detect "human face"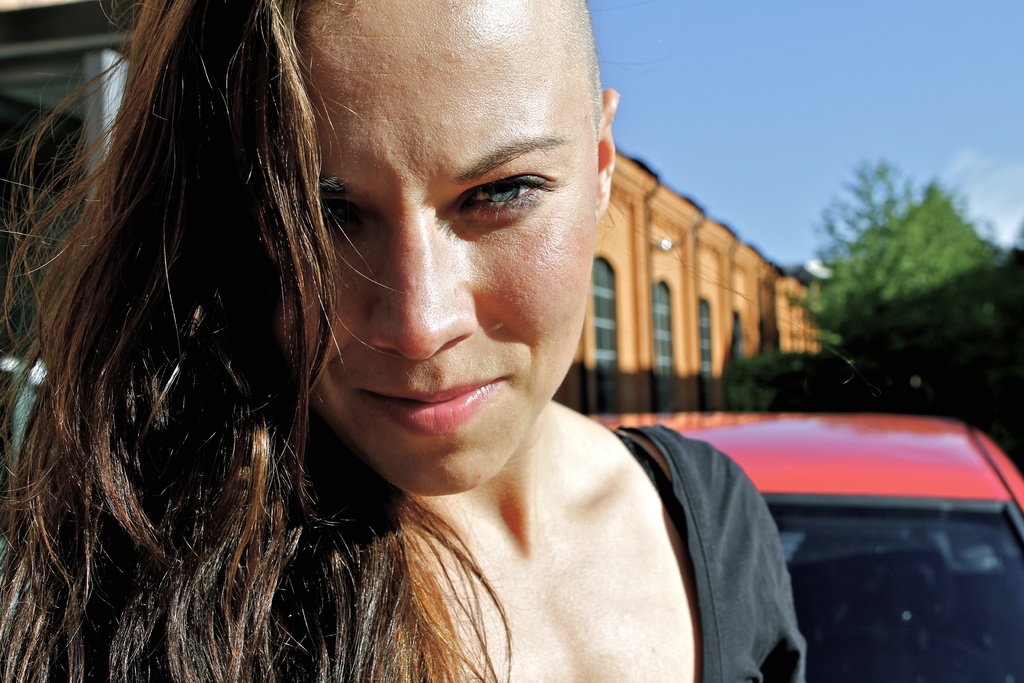
297 3 590 500
